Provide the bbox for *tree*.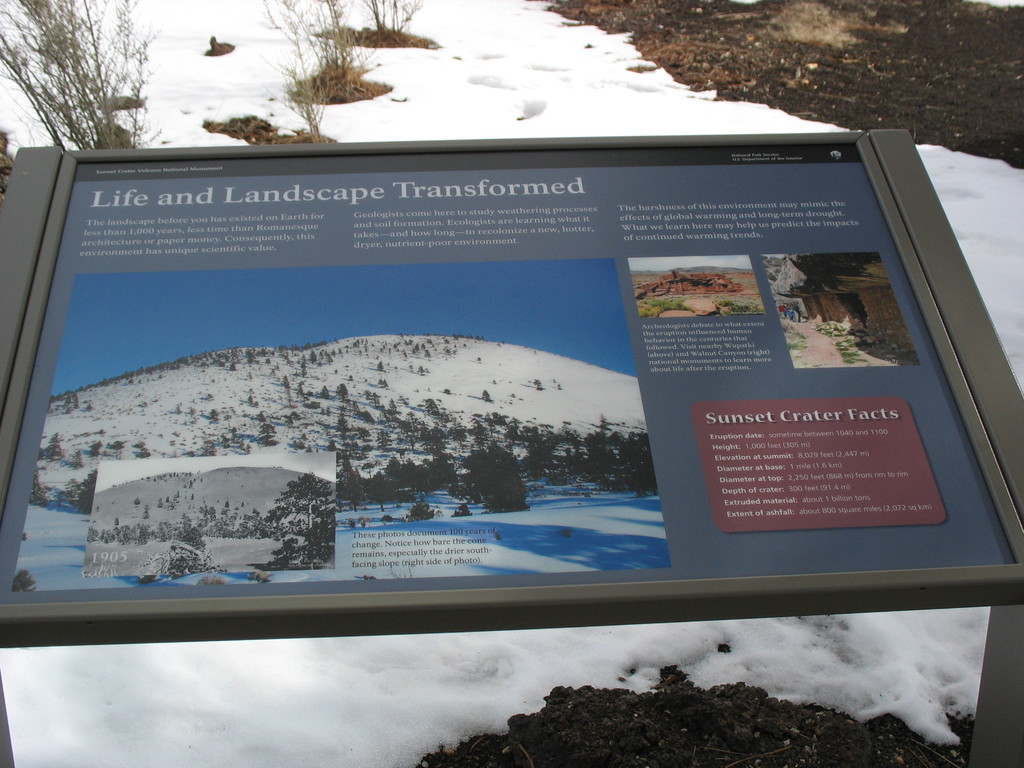
rect(461, 429, 534, 519).
